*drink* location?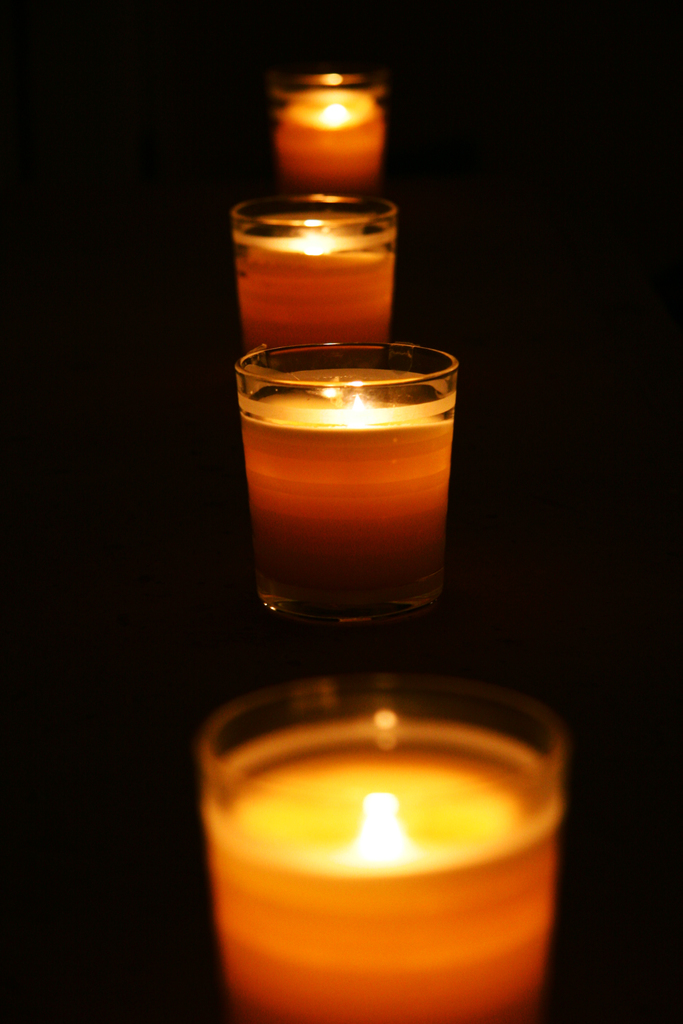
rect(240, 220, 393, 344)
